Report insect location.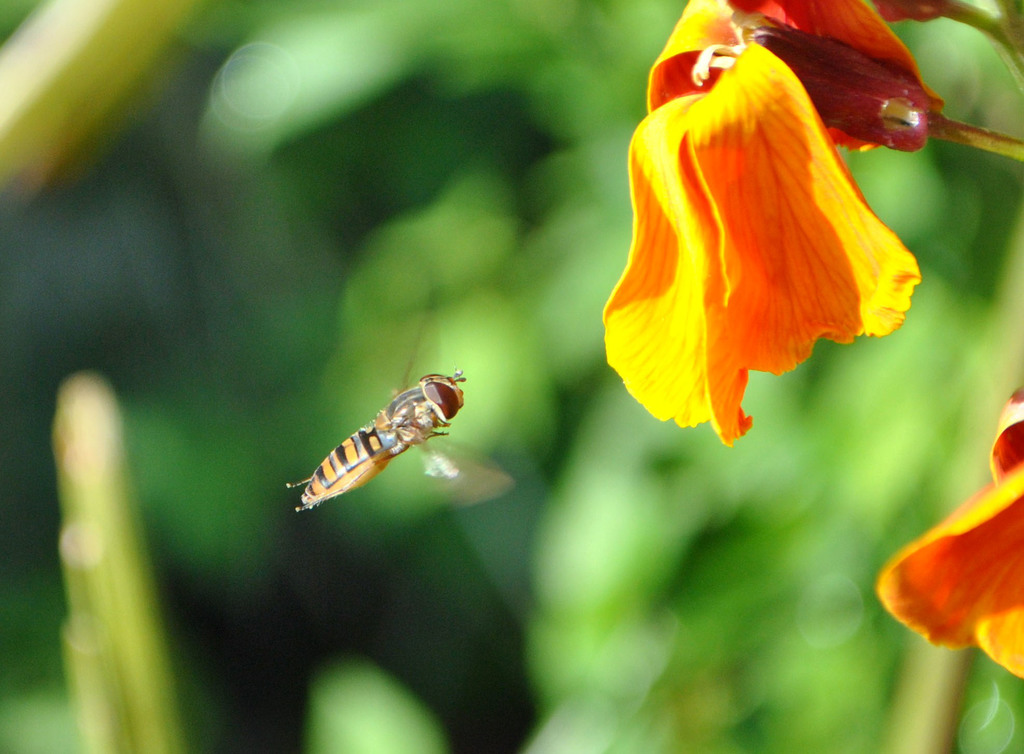
Report: (left=278, top=314, right=518, bottom=513).
